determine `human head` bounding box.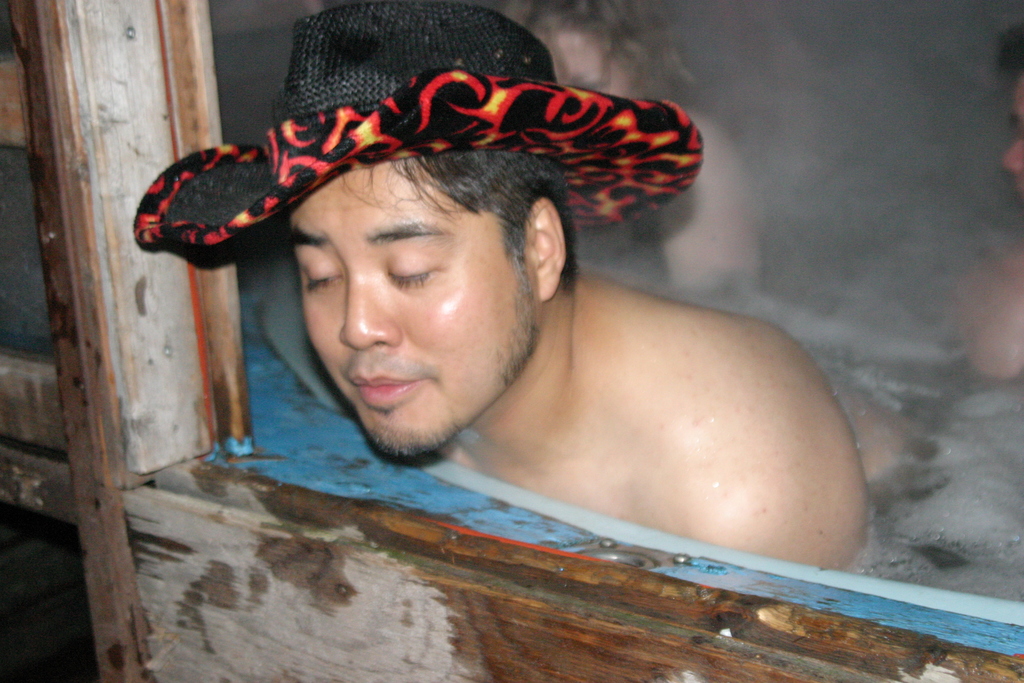
Determined: (left=131, top=0, right=707, bottom=447).
